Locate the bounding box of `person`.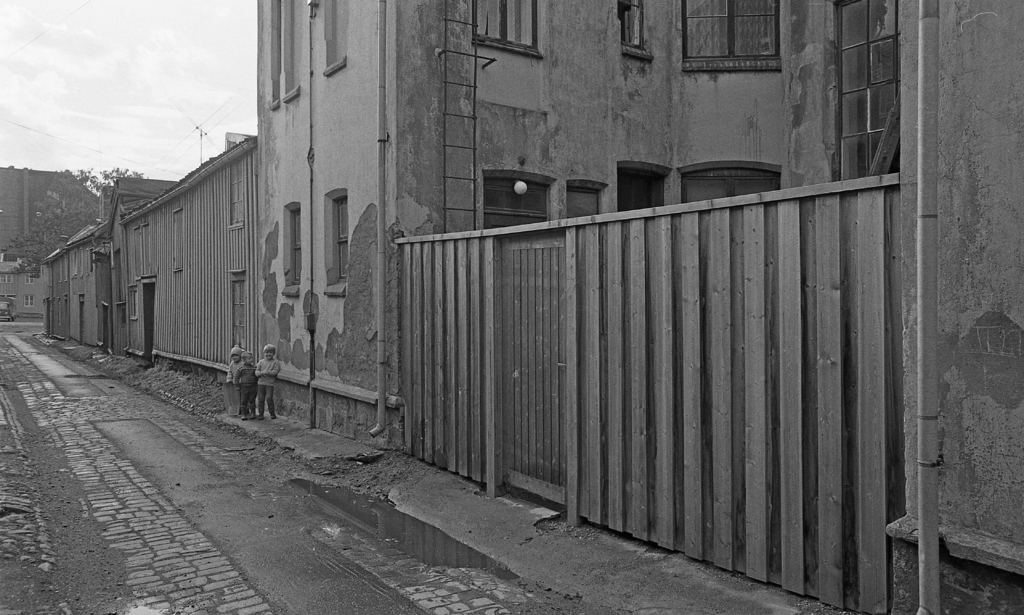
Bounding box: [left=223, top=348, right=249, bottom=420].
